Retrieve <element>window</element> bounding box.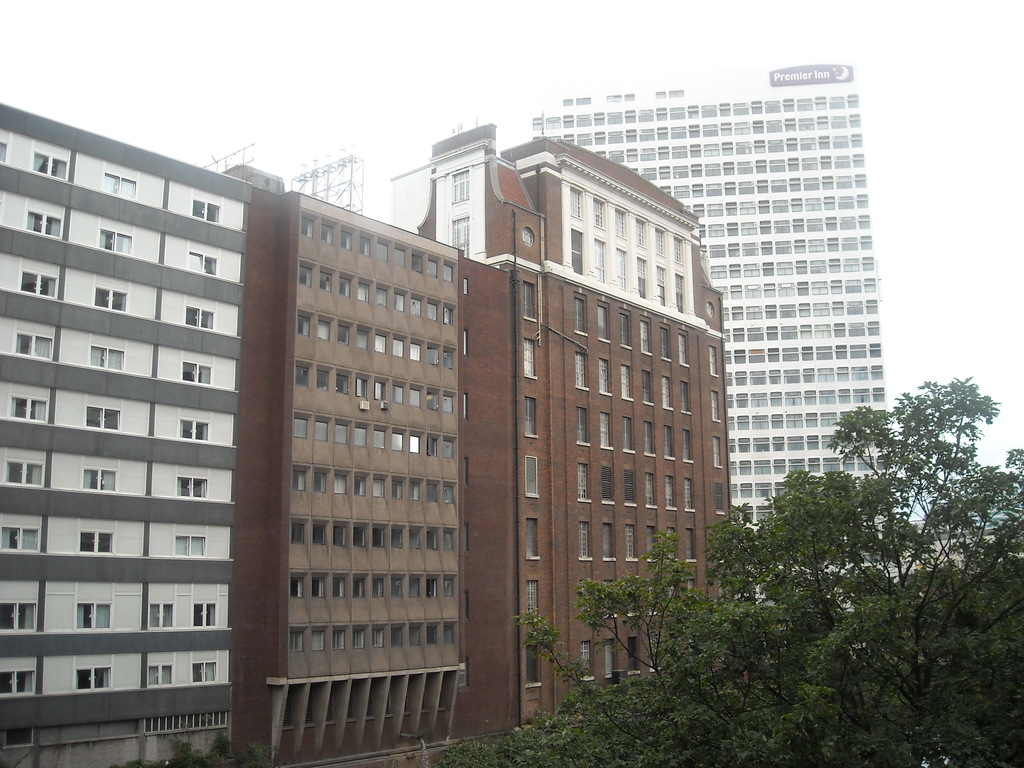
Bounding box: [596,238,605,282].
